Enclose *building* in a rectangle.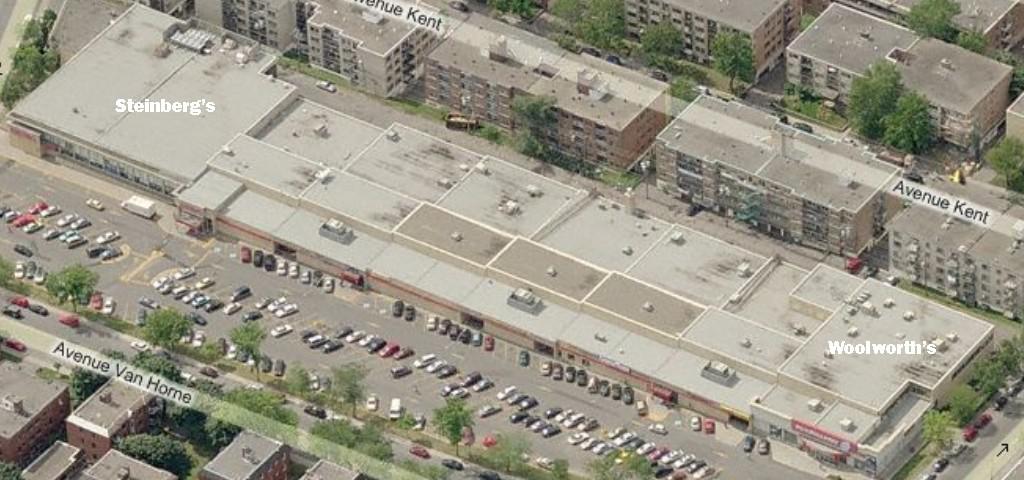
left=195, top=0, right=300, bottom=49.
